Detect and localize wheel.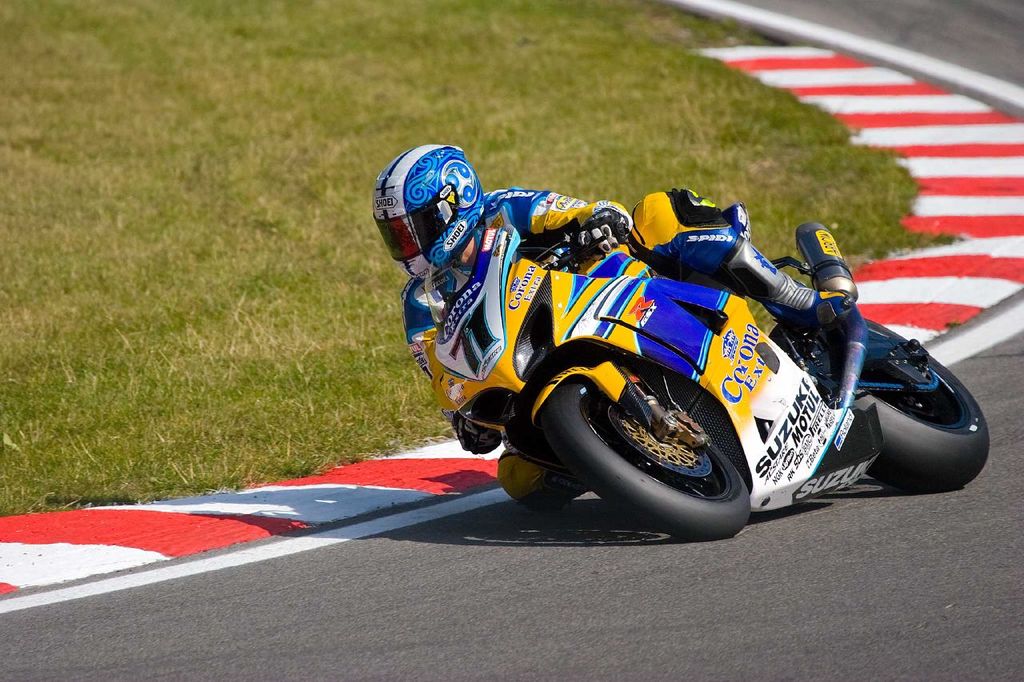
Localized at rect(766, 317, 990, 487).
